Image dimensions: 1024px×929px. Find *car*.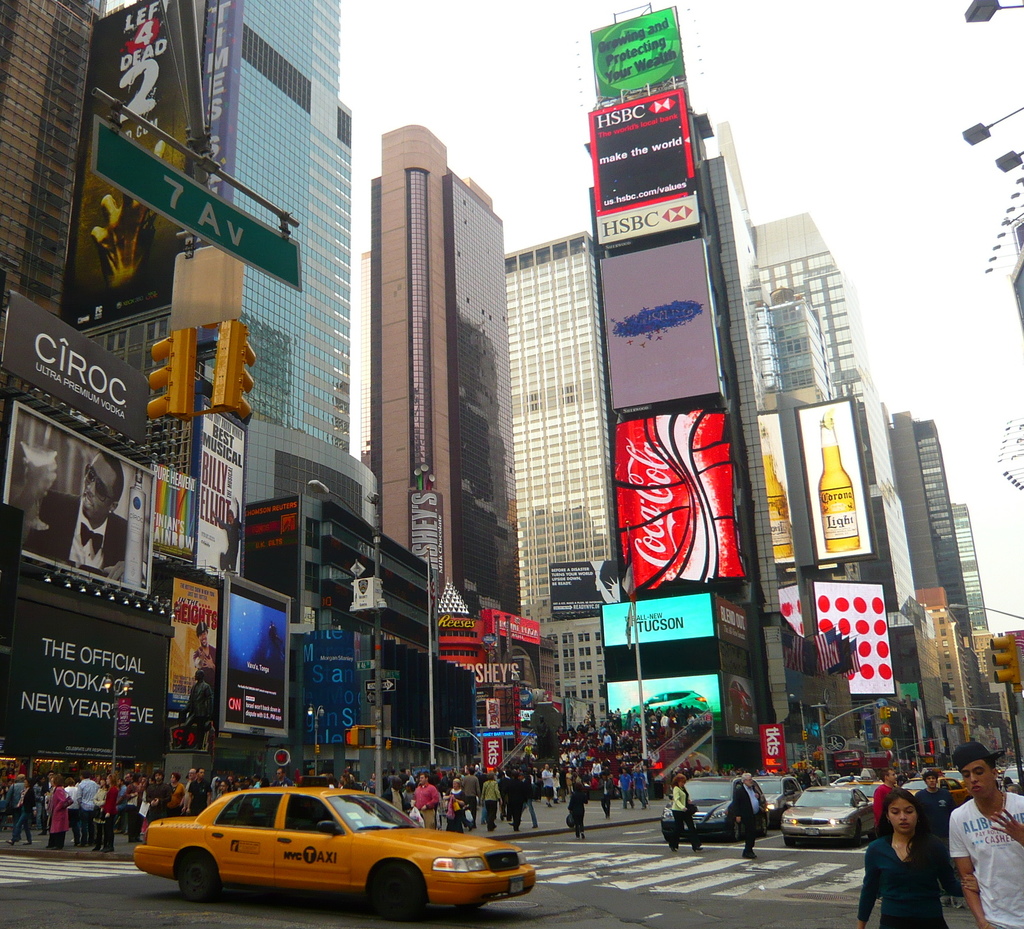
detection(995, 764, 1023, 797).
